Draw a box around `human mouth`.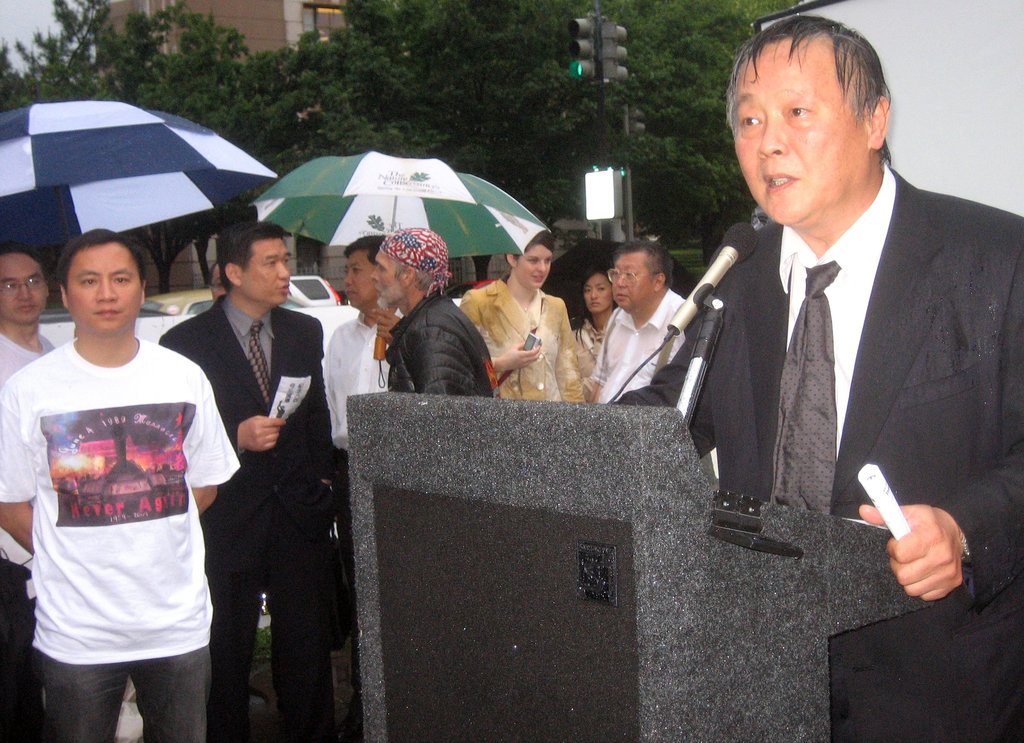
left=94, top=306, right=115, bottom=315.
